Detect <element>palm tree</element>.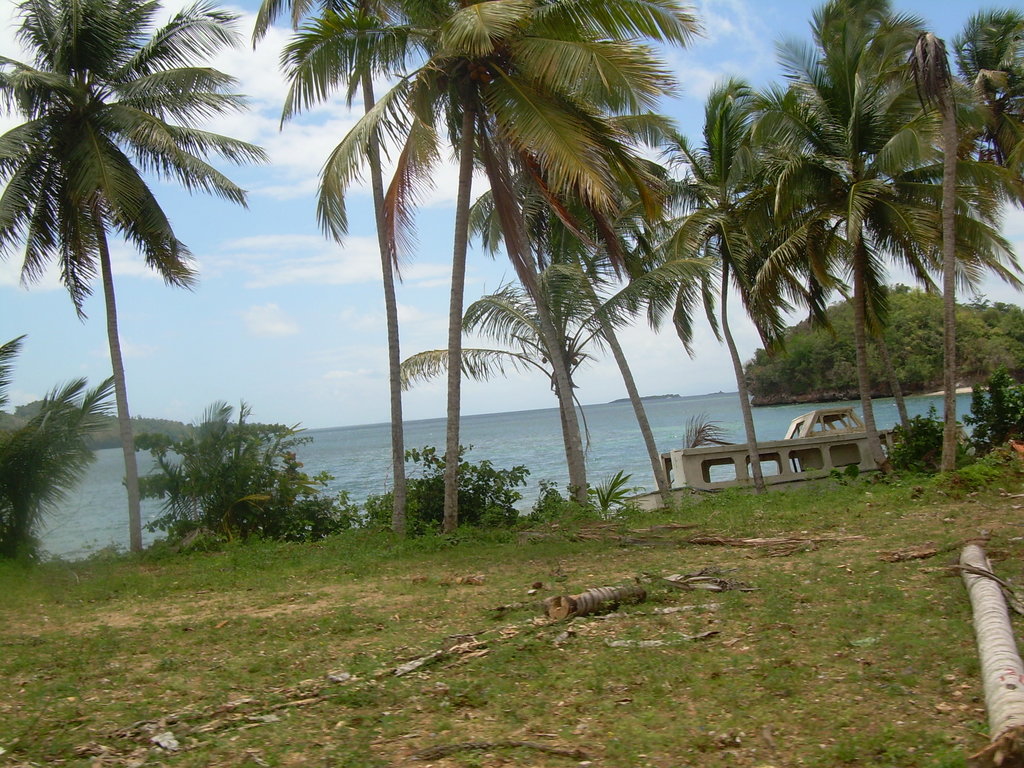
Detected at Rect(749, 155, 865, 509).
